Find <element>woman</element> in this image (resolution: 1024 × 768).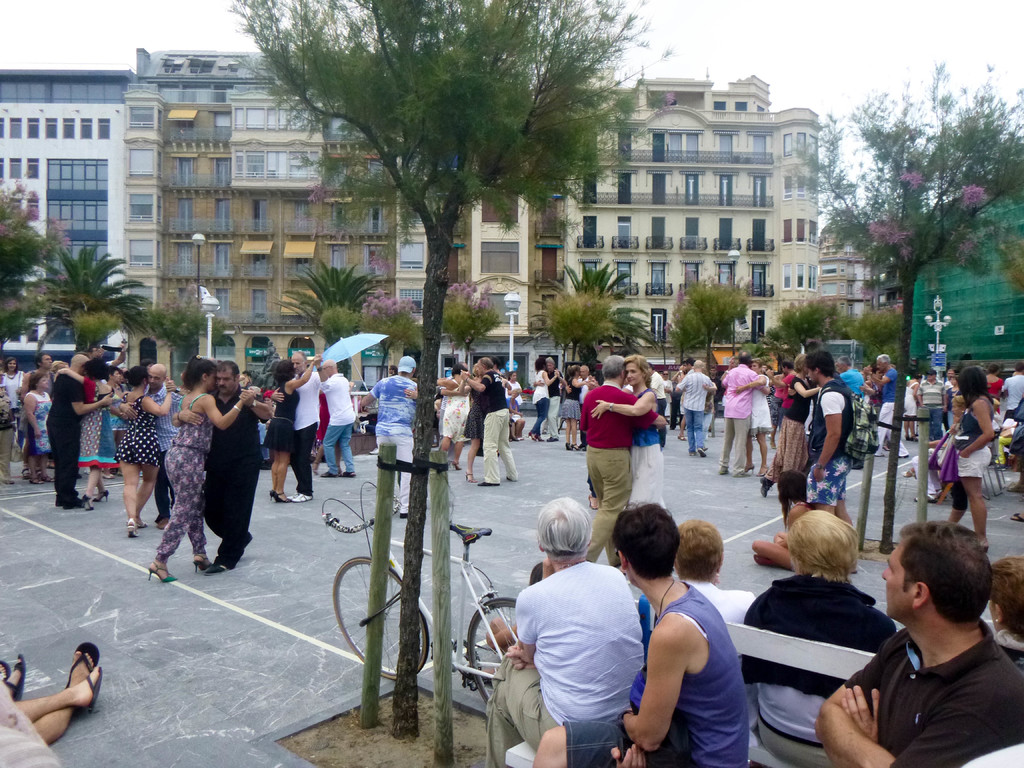
box(984, 548, 1023, 655).
